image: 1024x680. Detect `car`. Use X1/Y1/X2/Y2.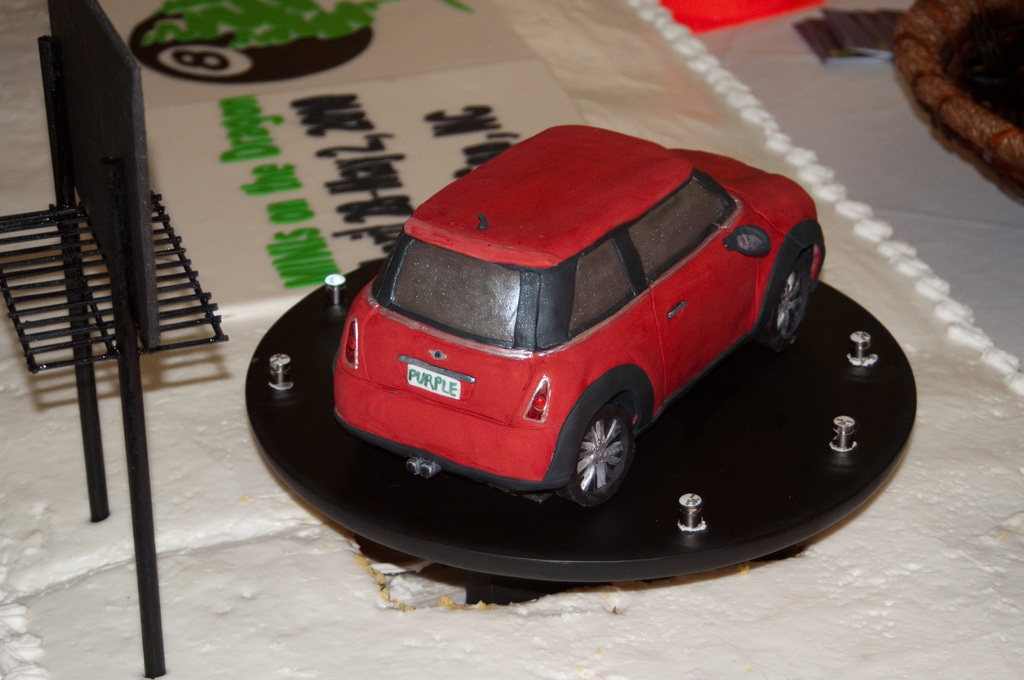
323/136/843/514.
